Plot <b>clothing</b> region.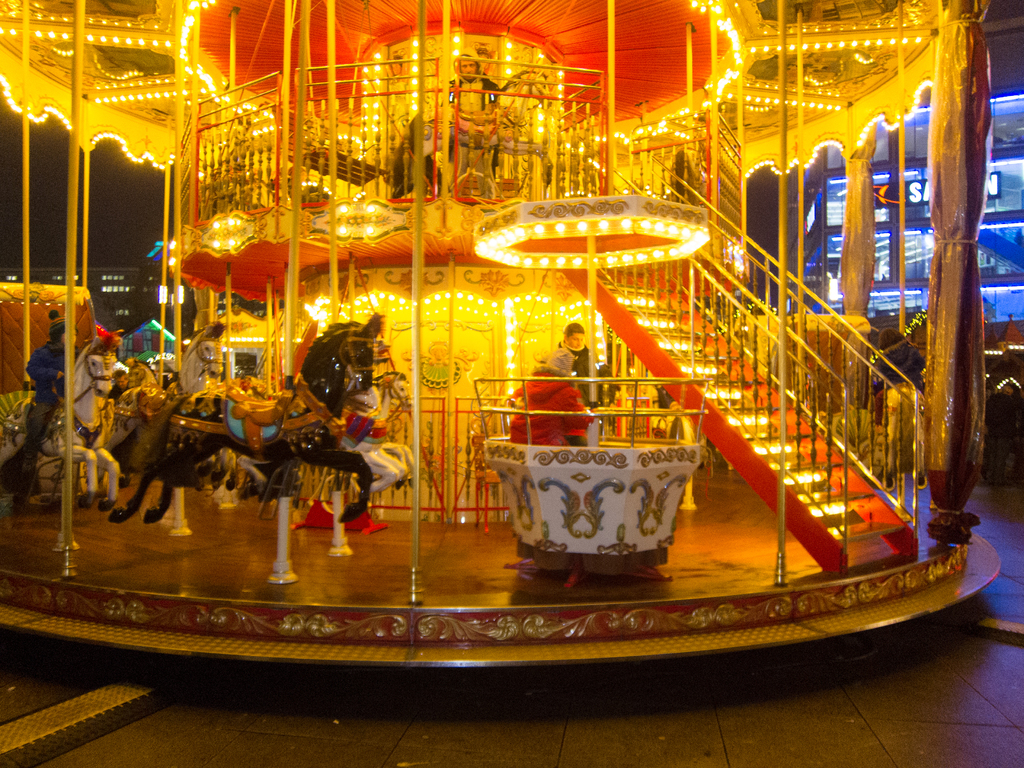
Plotted at 27 335 74 466.
